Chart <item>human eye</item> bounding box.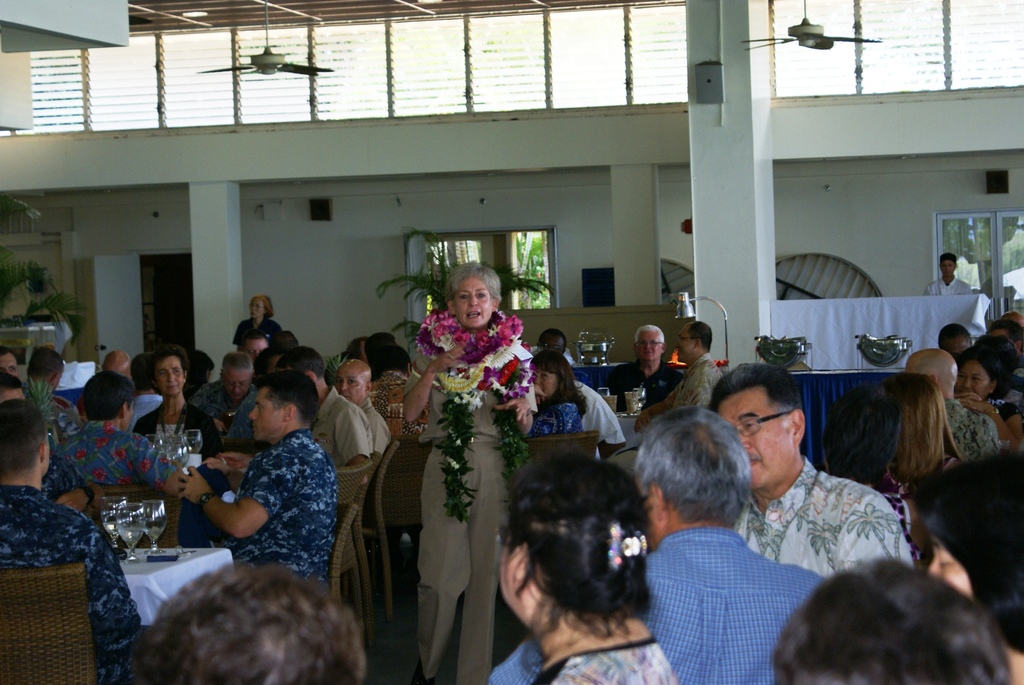
Charted: [left=956, top=372, right=967, bottom=379].
